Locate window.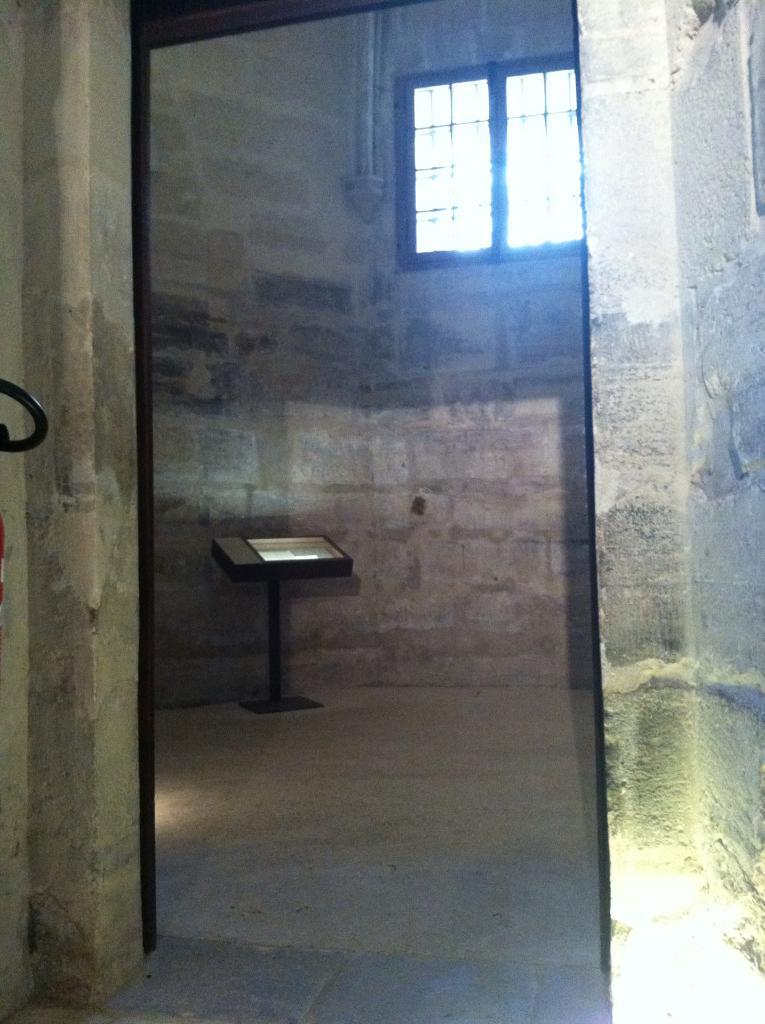
Bounding box: box=[401, 36, 568, 260].
